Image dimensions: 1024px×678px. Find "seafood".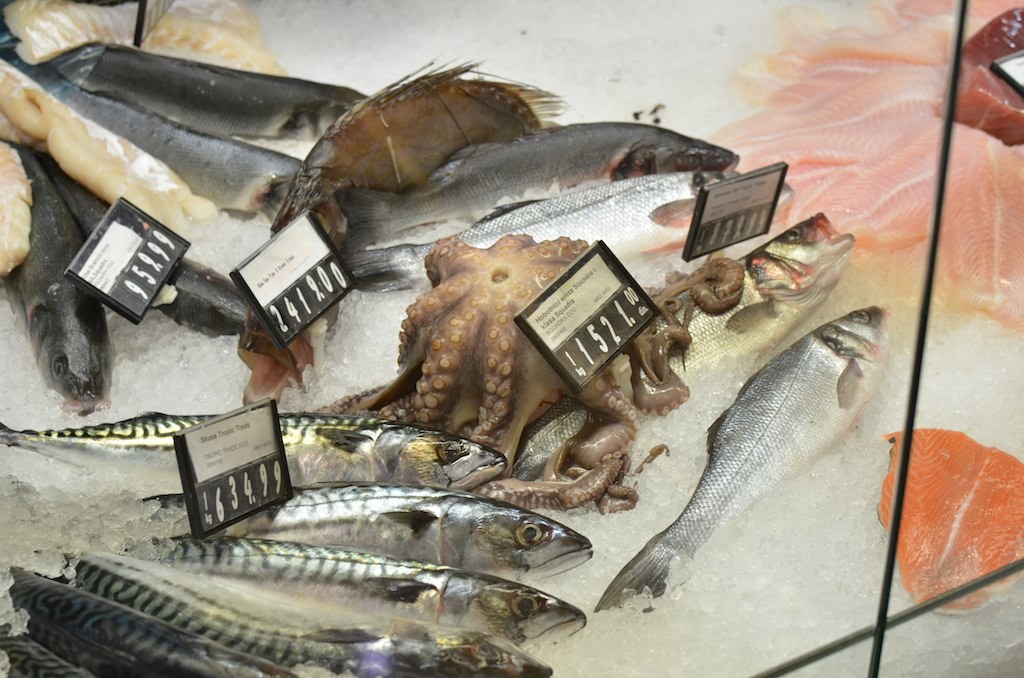
l=590, t=303, r=891, b=616.
